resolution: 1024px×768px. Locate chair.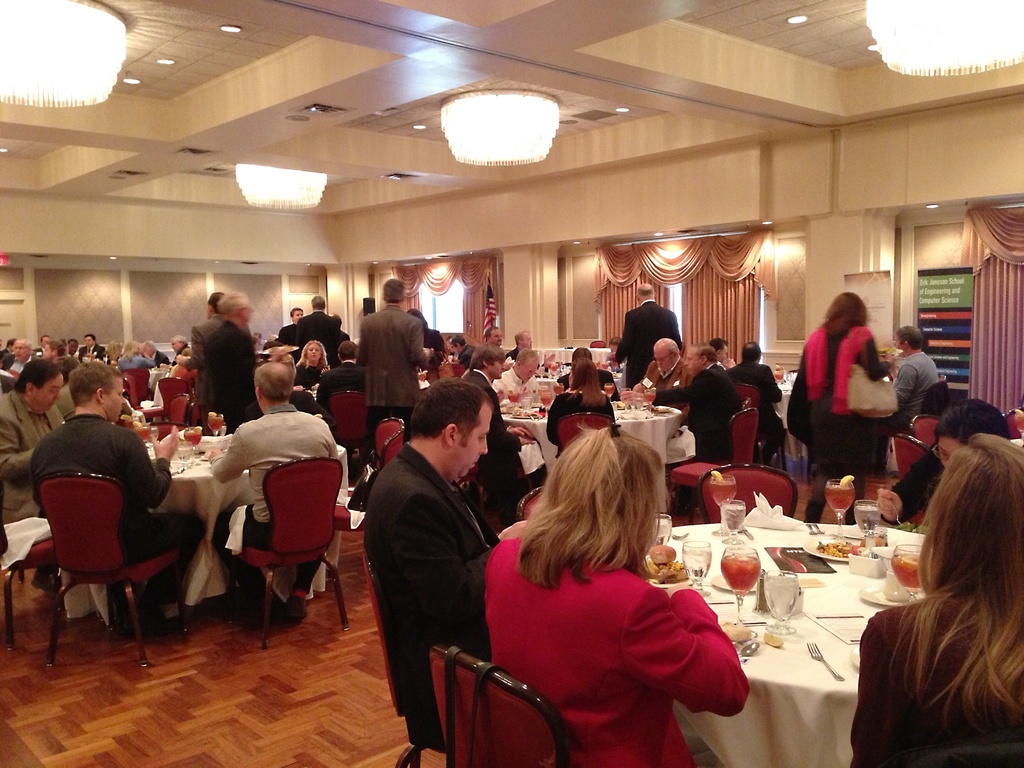
Rect(1003, 407, 1023, 440).
